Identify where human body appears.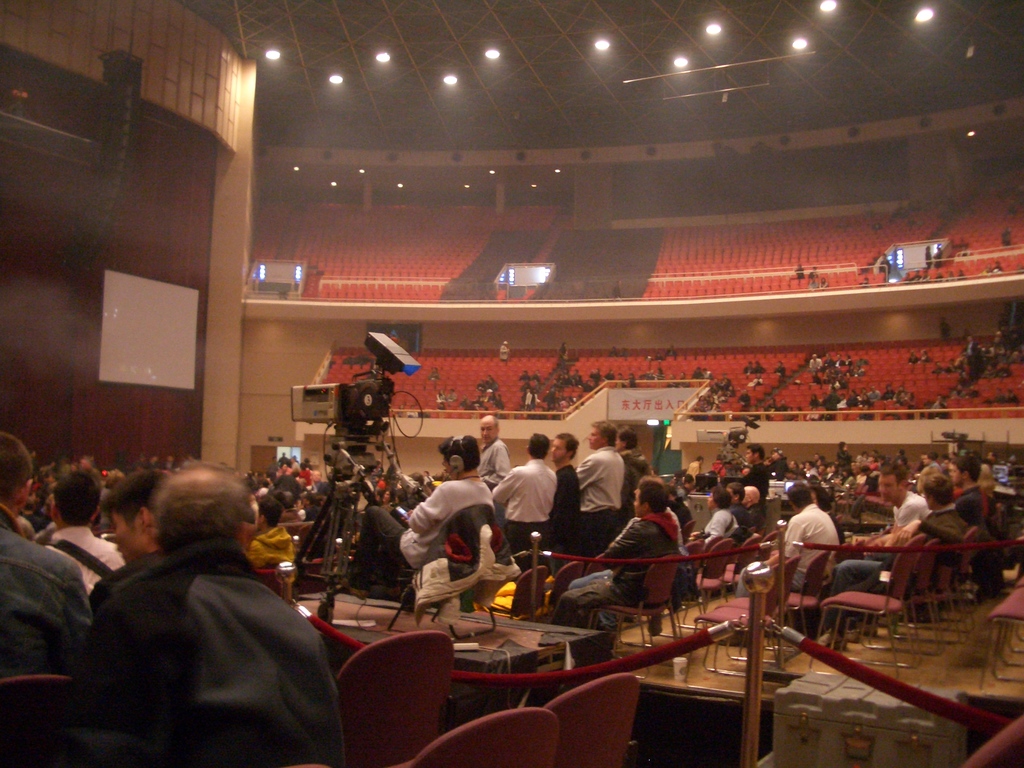
Appears at crop(0, 504, 95, 679).
